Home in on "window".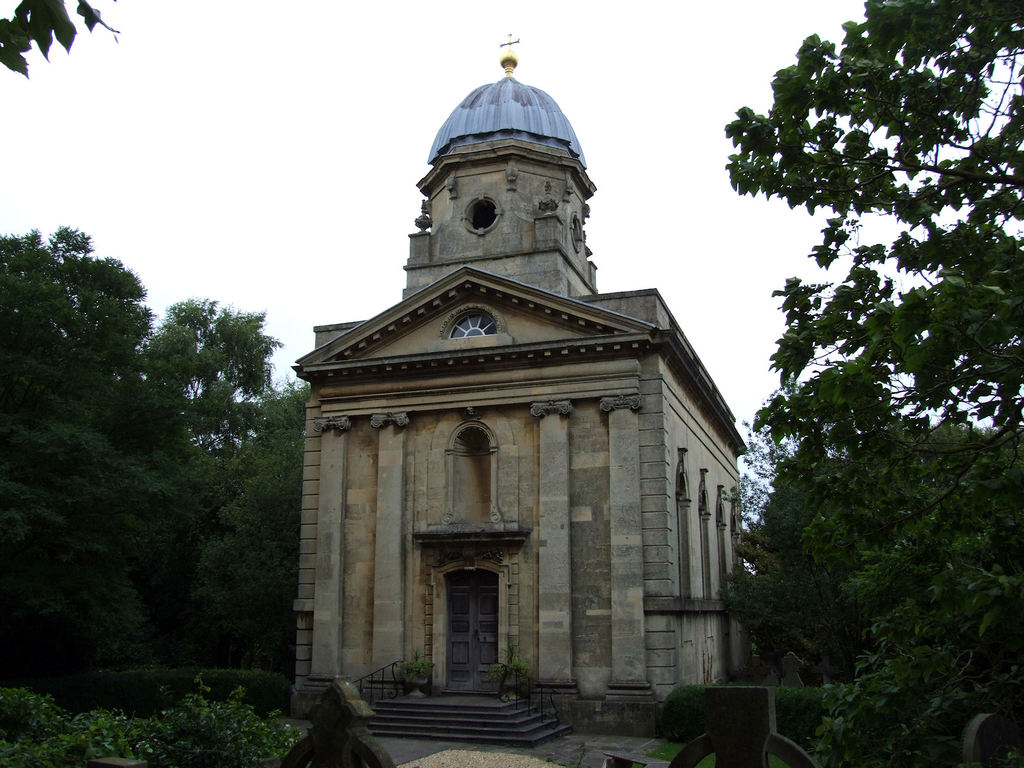
Homed in at box(675, 468, 693, 602).
